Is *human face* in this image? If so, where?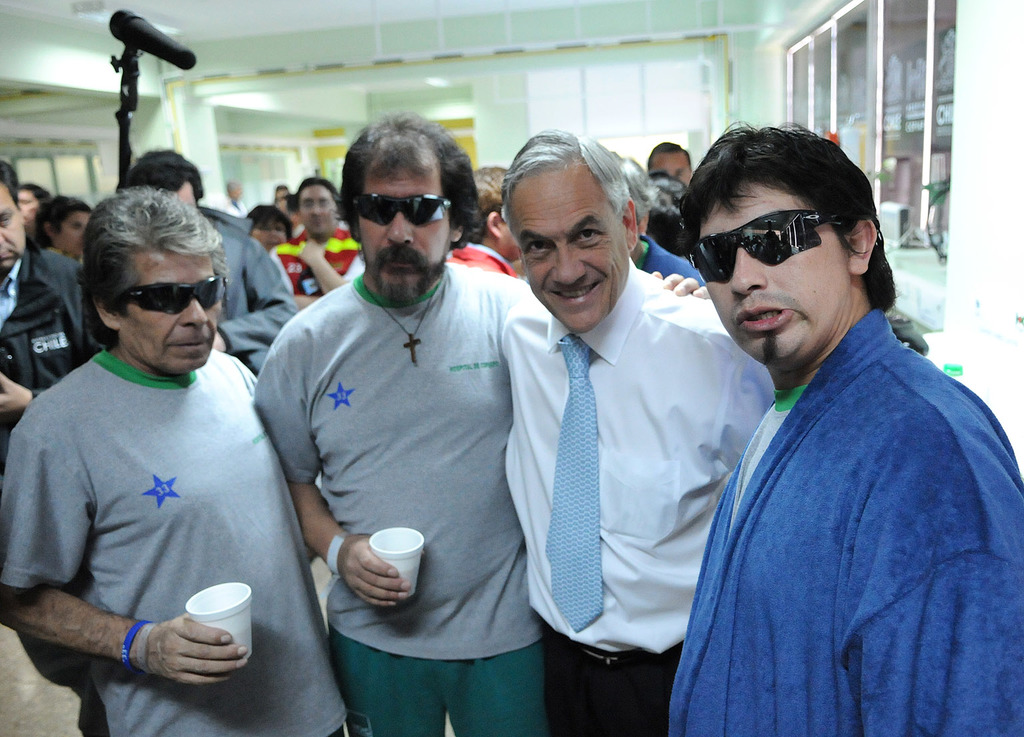
Yes, at crop(360, 163, 453, 290).
